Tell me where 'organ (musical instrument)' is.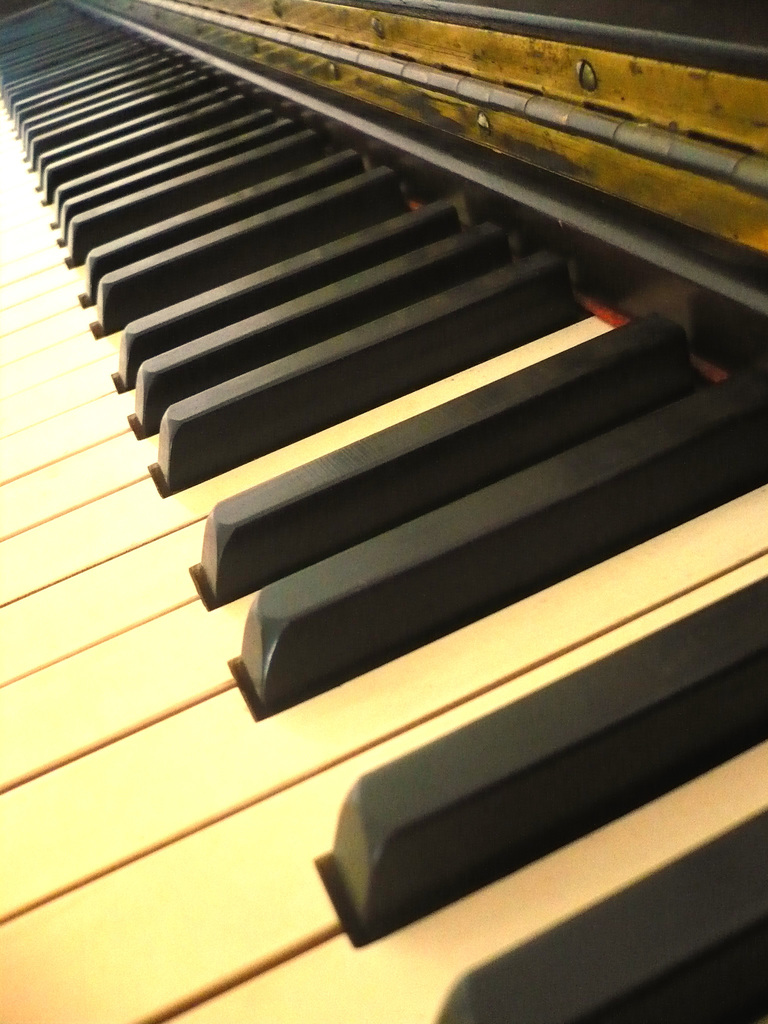
'organ (musical instrument)' is at box(0, 0, 739, 950).
